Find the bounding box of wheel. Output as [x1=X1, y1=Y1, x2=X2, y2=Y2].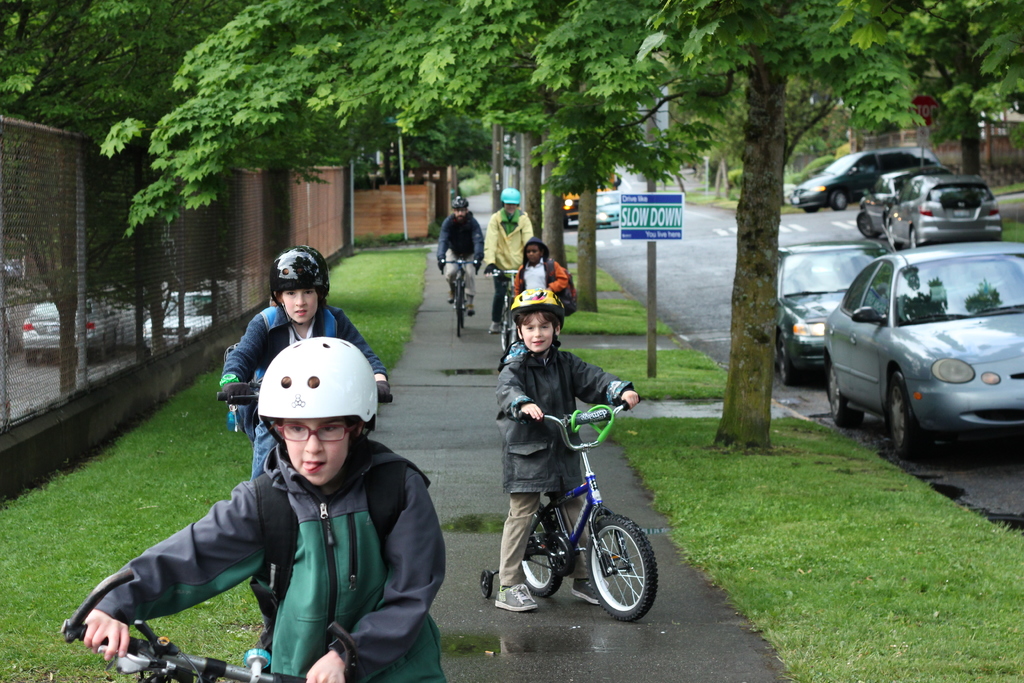
[x1=509, y1=497, x2=566, y2=597].
